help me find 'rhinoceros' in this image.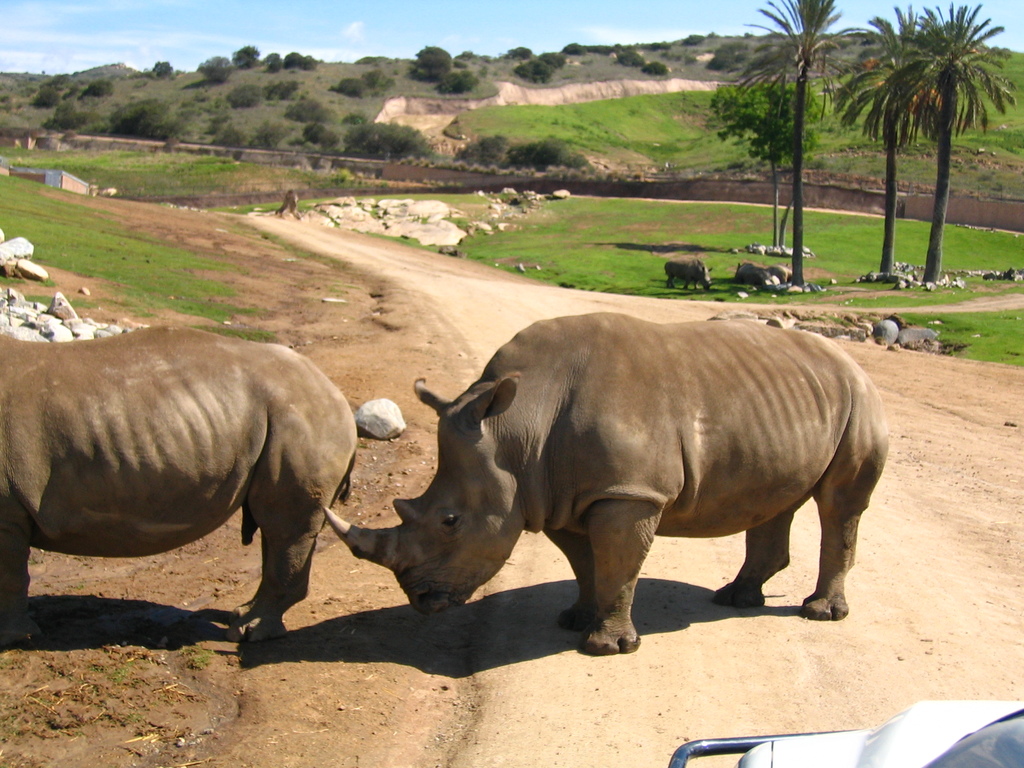
Found it: <box>660,258,714,294</box>.
